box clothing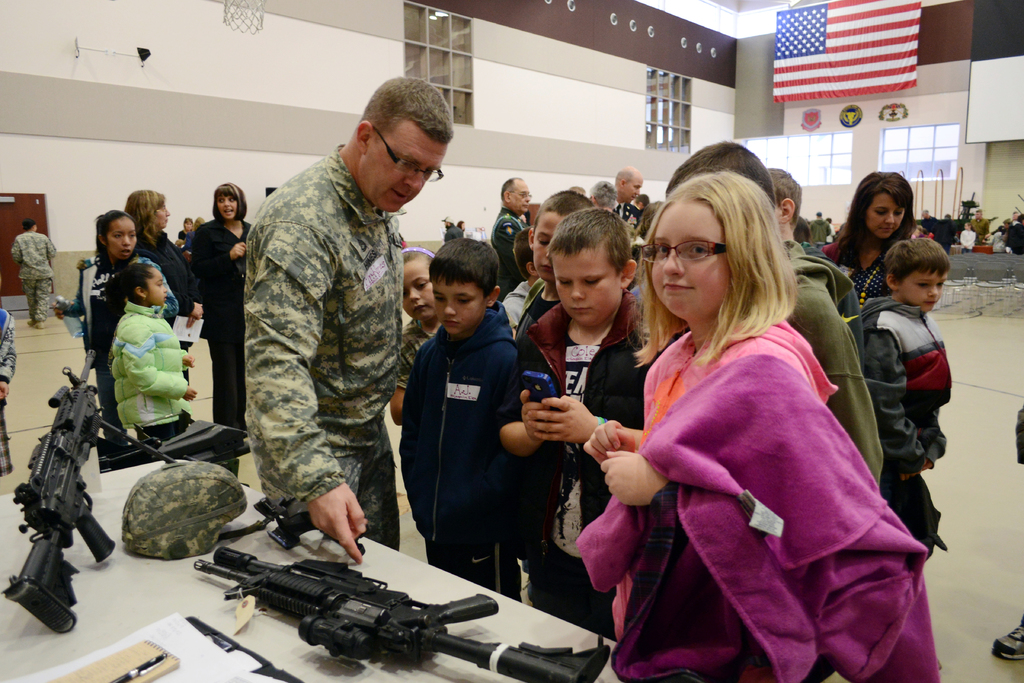
(left=824, top=235, right=888, bottom=313)
